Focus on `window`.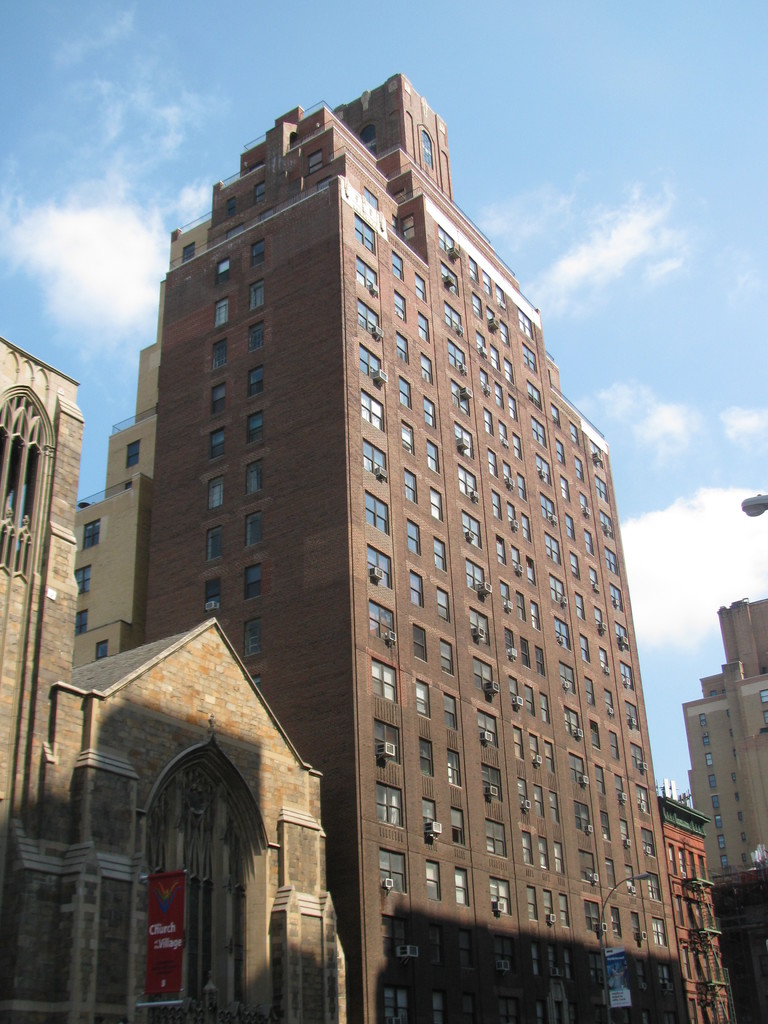
Focused at 355, 484, 396, 538.
